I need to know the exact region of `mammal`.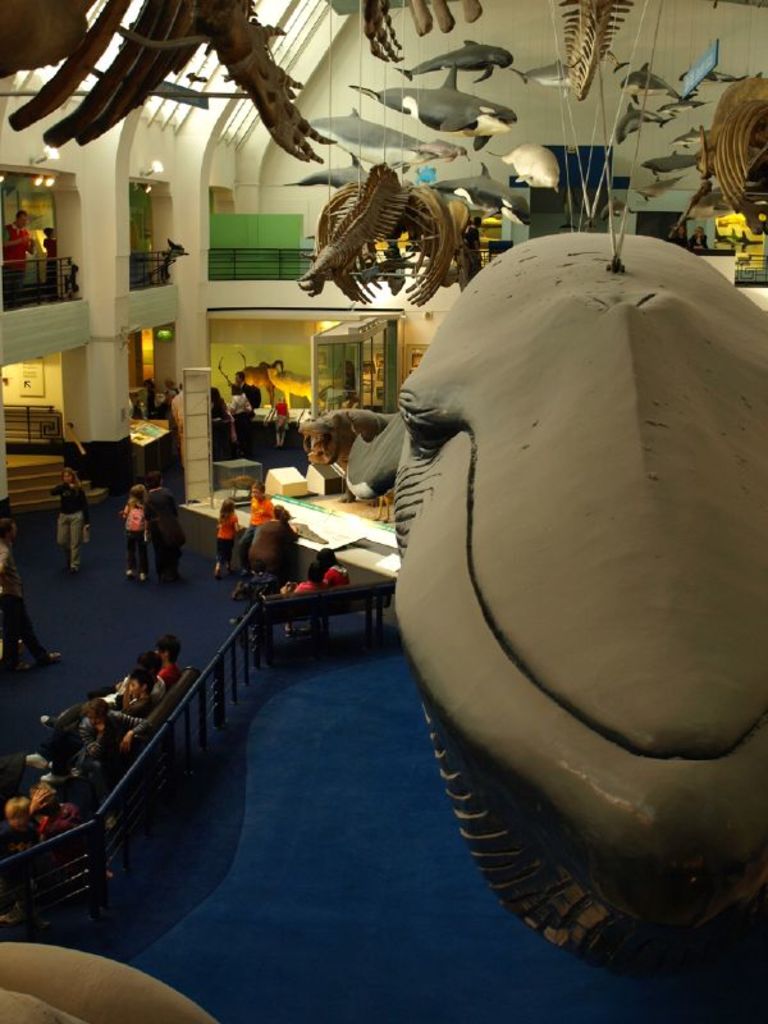
Region: [left=172, top=384, right=189, bottom=466].
